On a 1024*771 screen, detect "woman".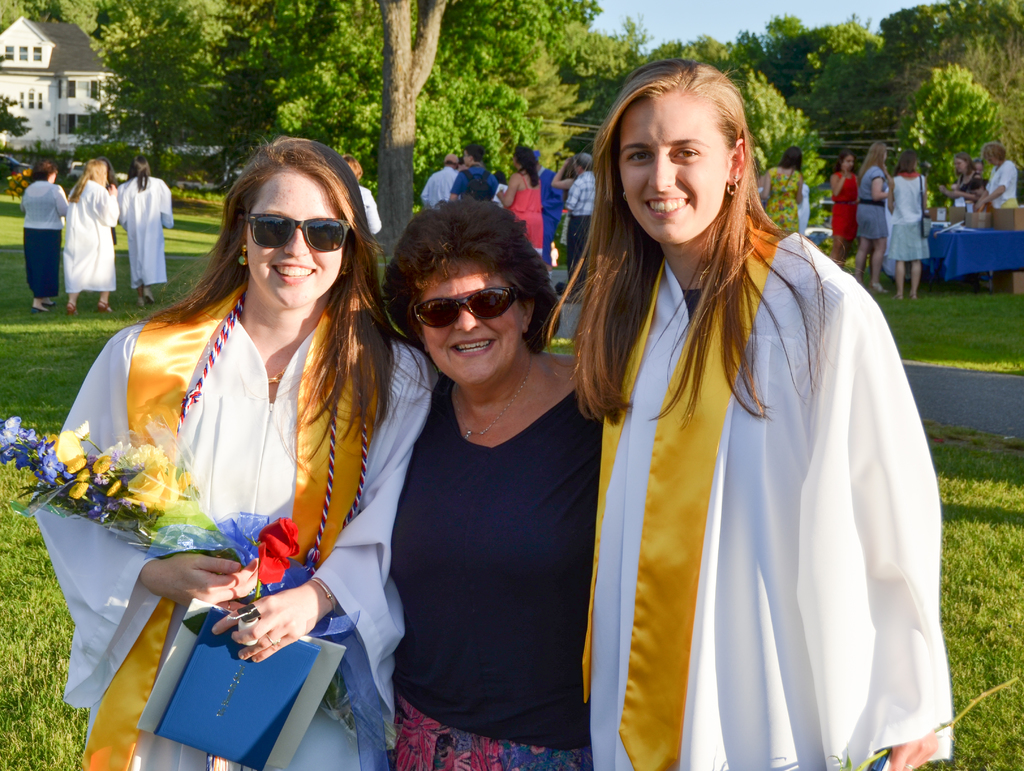
{"left": 884, "top": 148, "right": 930, "bottom": 298}.
